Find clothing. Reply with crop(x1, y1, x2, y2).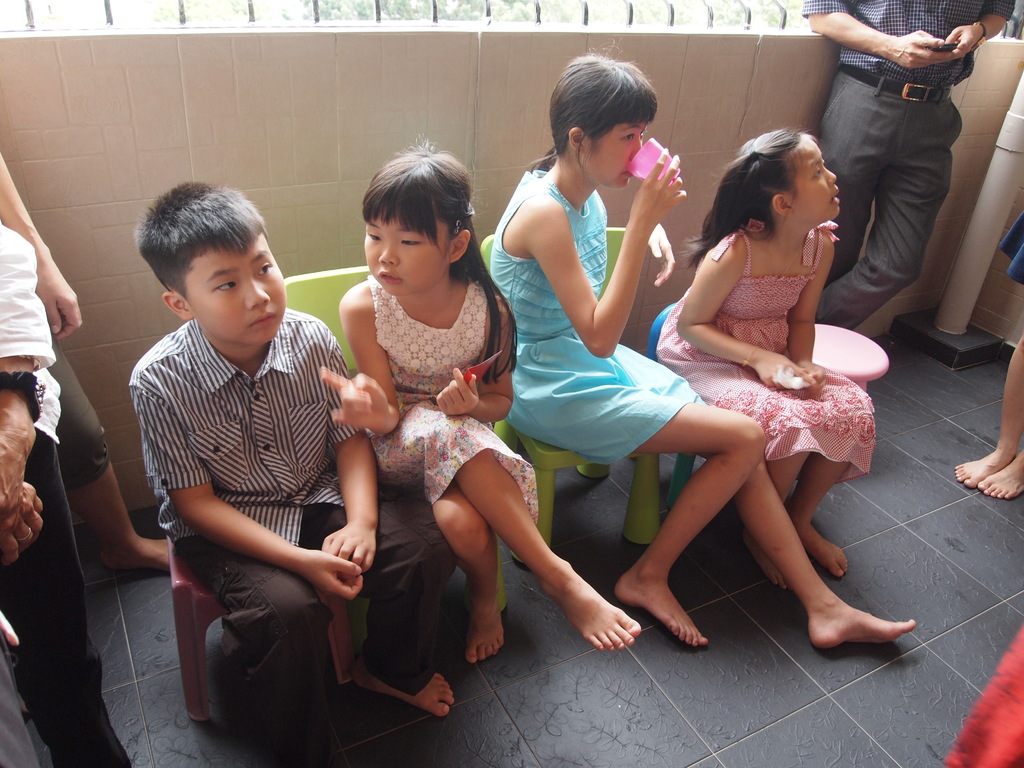
crop(648, 223, 881, 491).
